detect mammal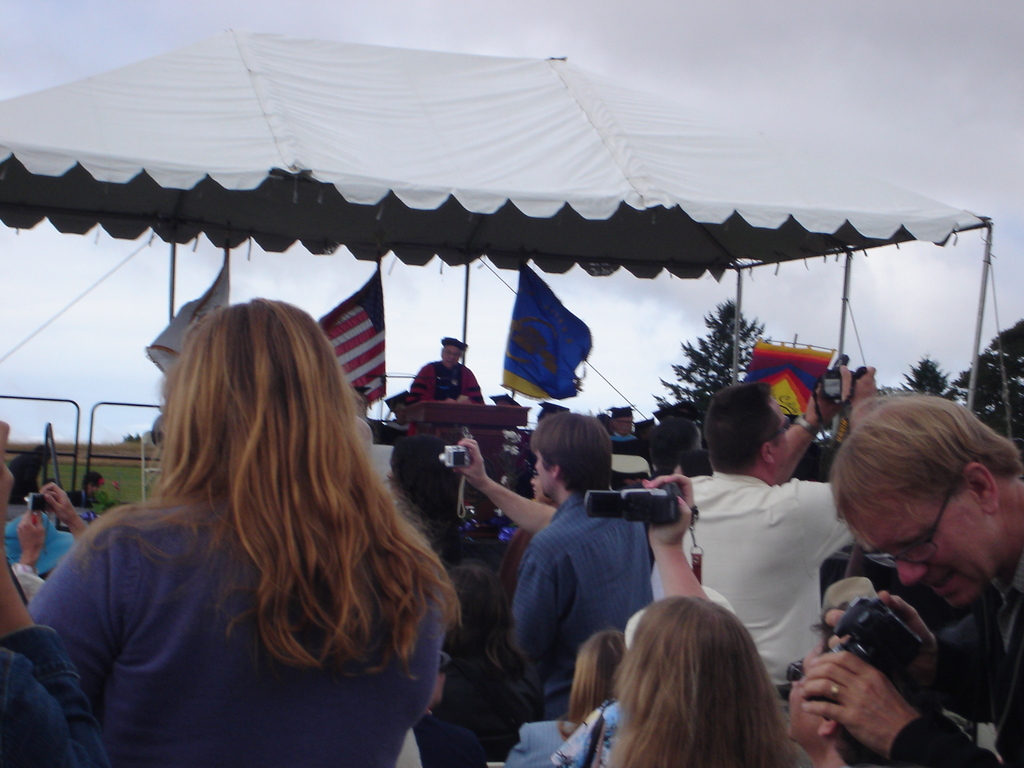
{"x1": 779, "y1": 388, "x2": 1023, "y2": 767}
